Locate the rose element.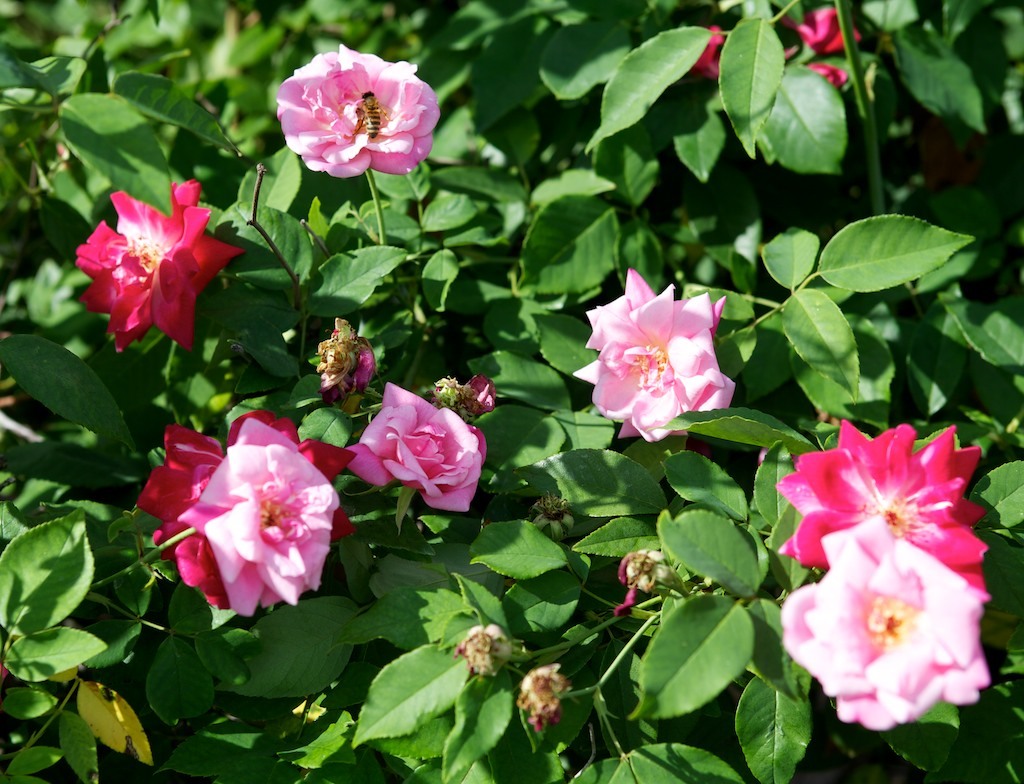
Element bbox: 781, 512, 989, 731.
